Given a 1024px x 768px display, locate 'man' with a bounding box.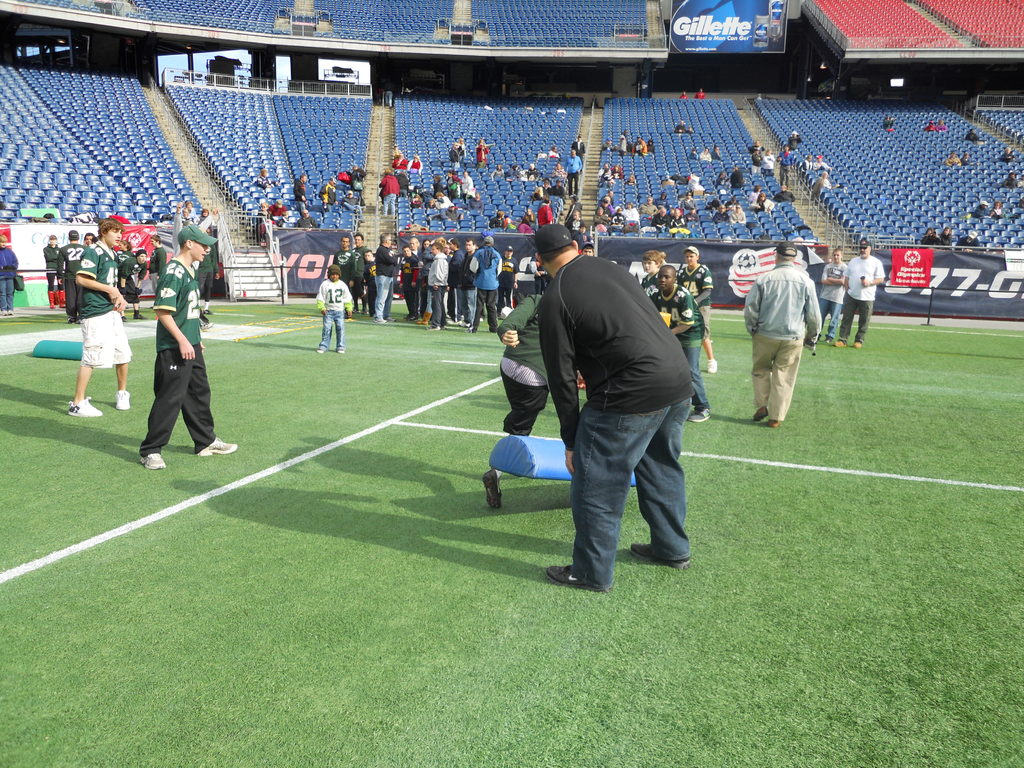
Located: [800, 154, 813, 176].
